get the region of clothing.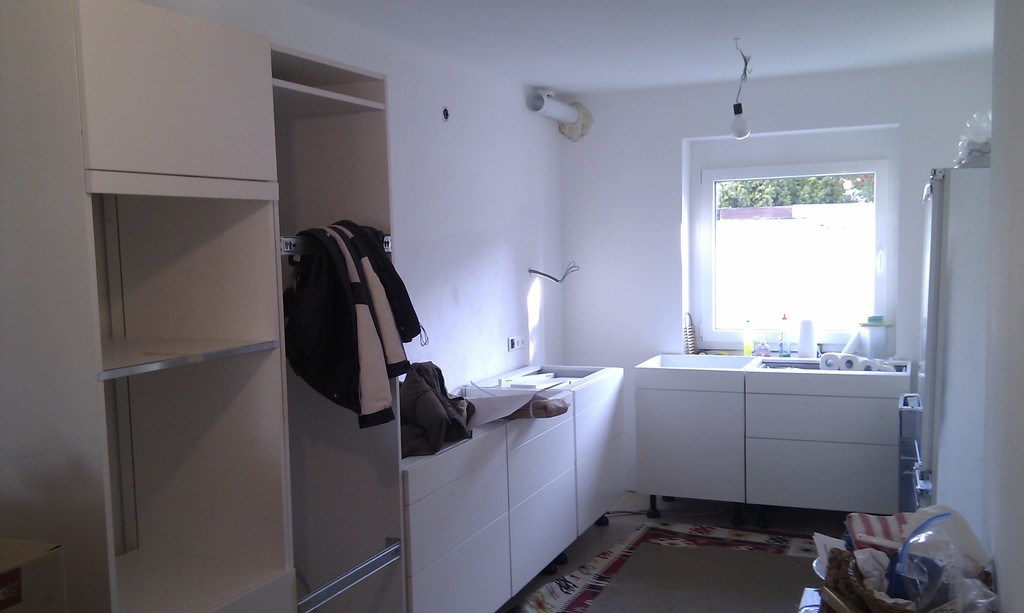
276, 218, 417, 436.
